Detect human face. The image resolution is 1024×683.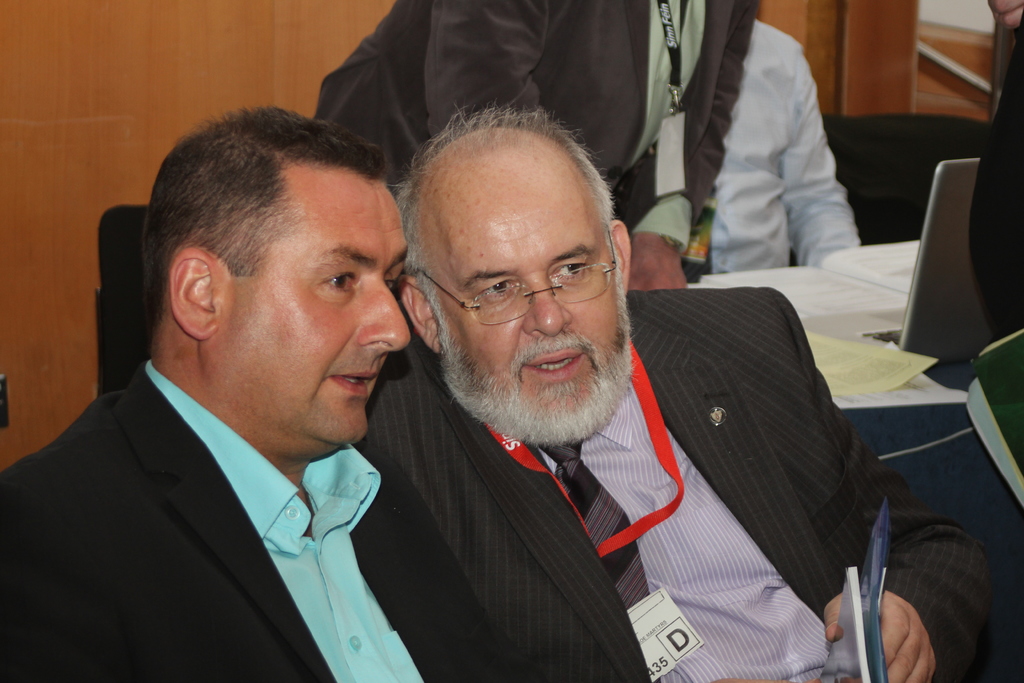
(x1=434, y1=189, x2=636, y2=443).
